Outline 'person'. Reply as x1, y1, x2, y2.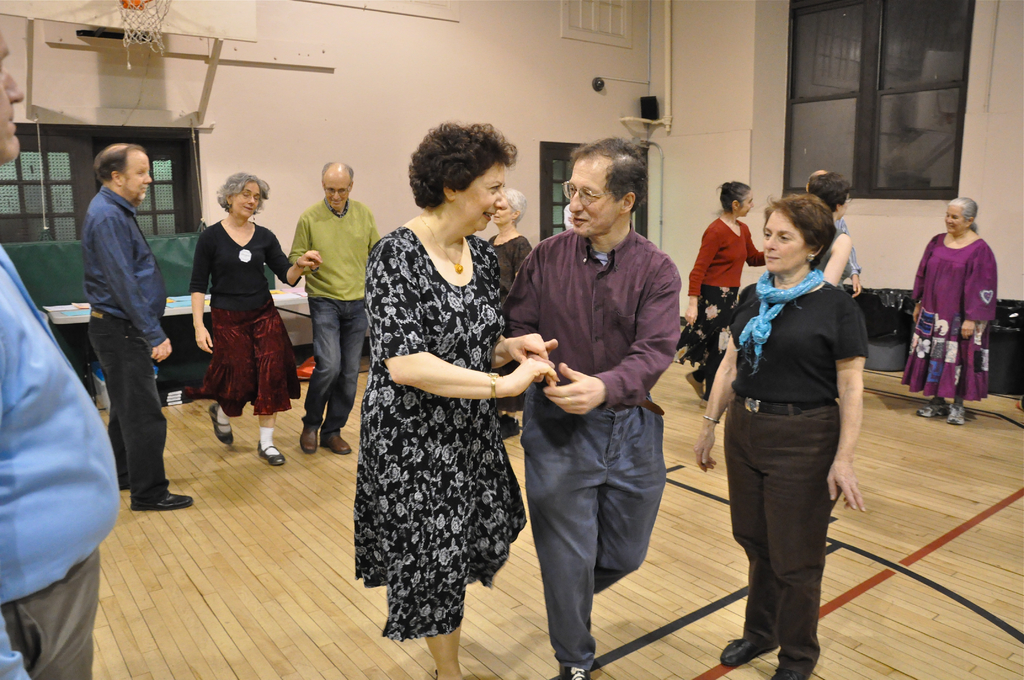
186, 175, 323, 469.
